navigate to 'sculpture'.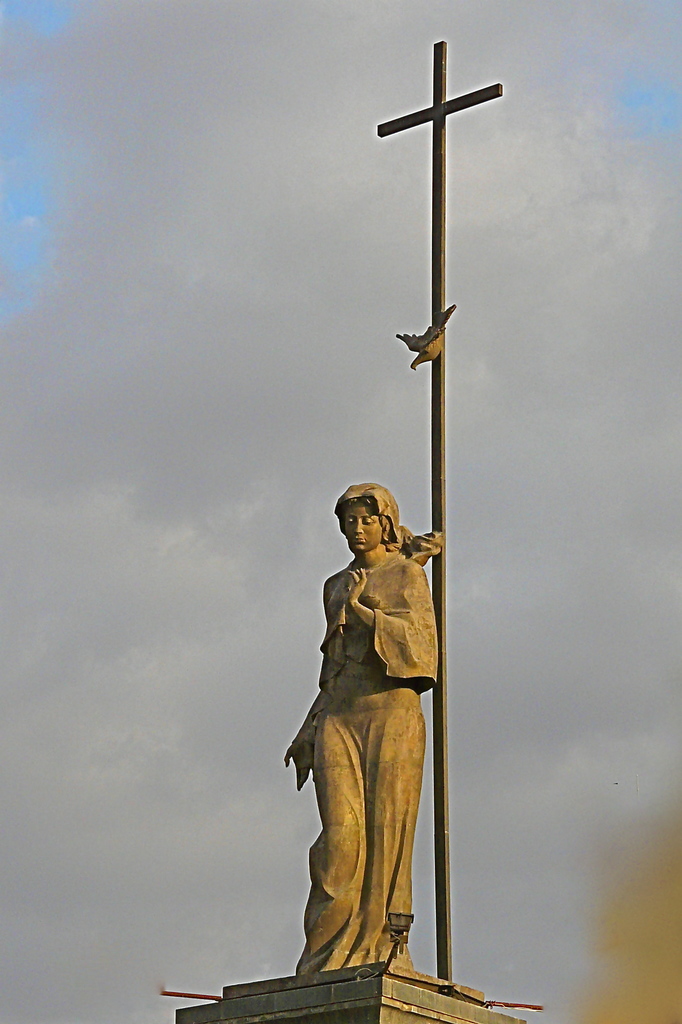
Navigation target: (x1=274, y1=479, x2=445, y2=992).
